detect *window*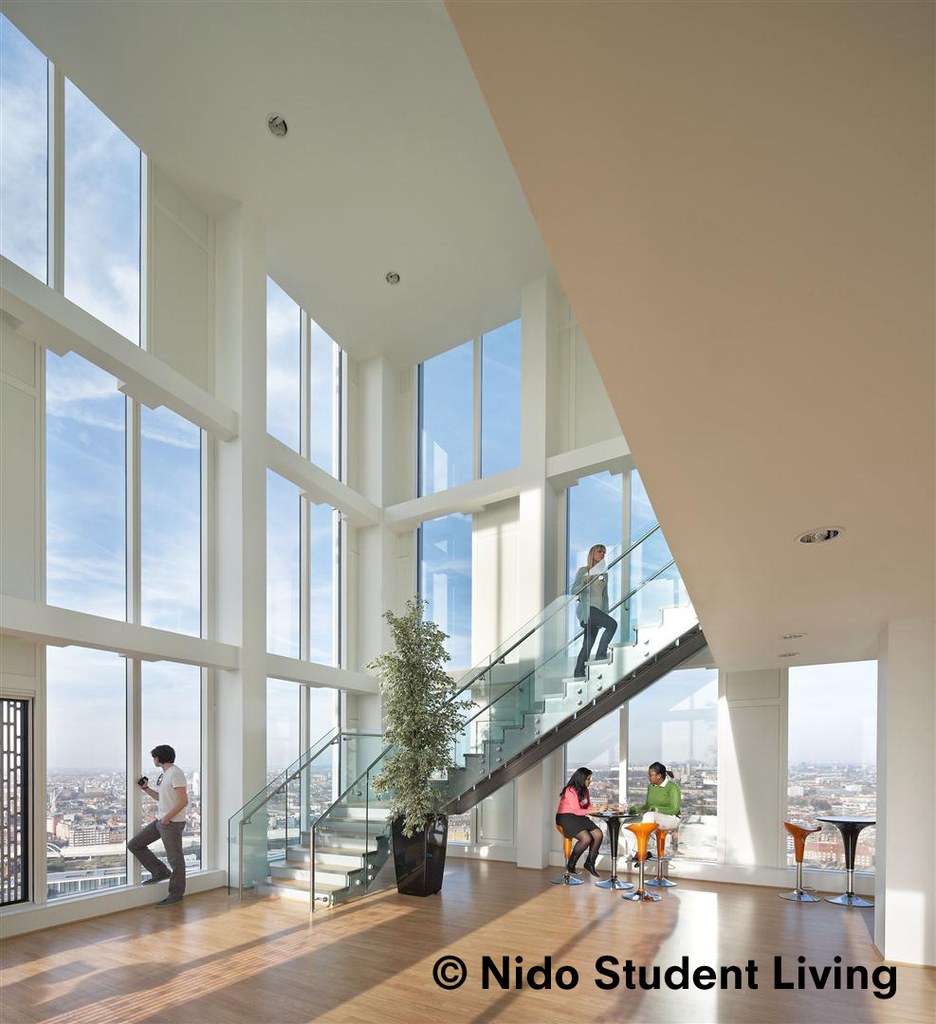
(264,467,348,675)
